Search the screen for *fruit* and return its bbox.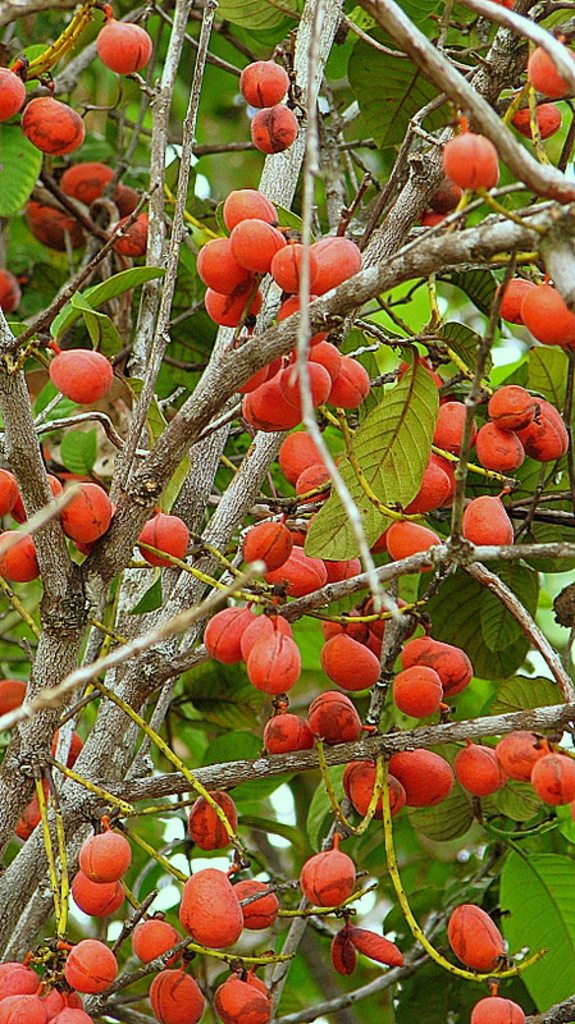
Found: bbox(14, 773, 55, 840).
